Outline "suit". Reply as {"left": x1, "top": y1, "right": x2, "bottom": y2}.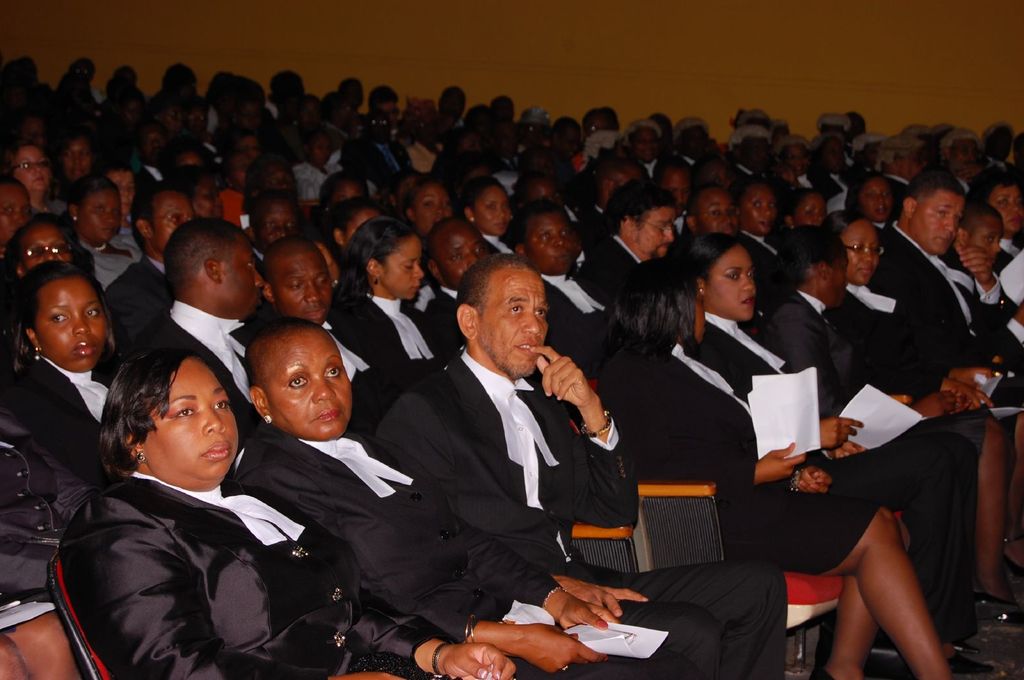
{"left": 0, "top": 355, "right": 120, "bottom": 490}.
